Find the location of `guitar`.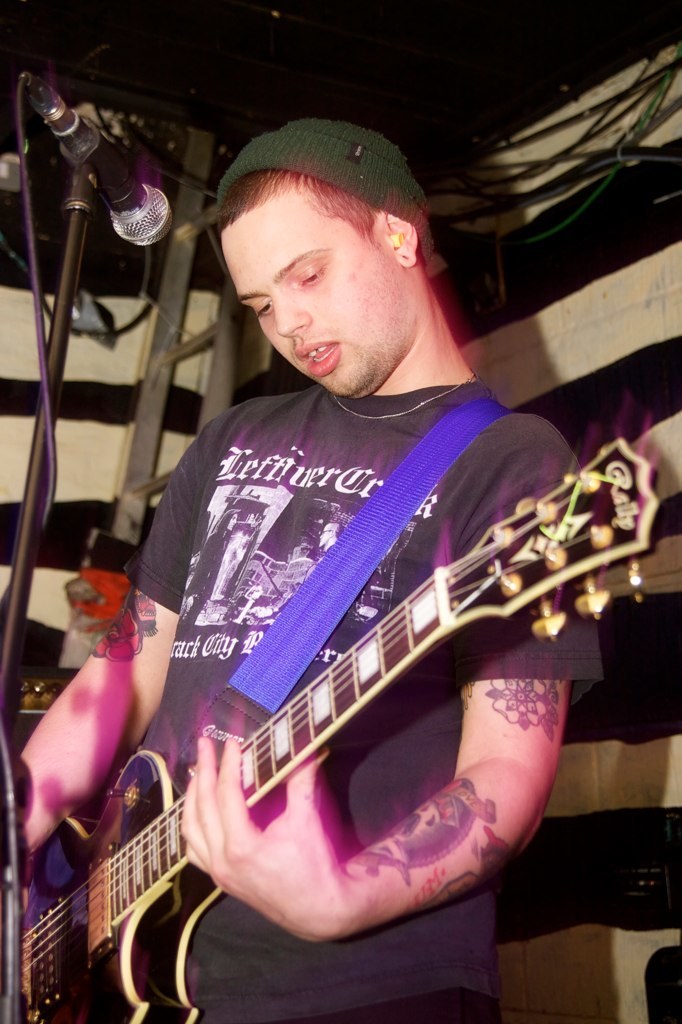
Location: bbox=(0, 436, 661, 1023).
